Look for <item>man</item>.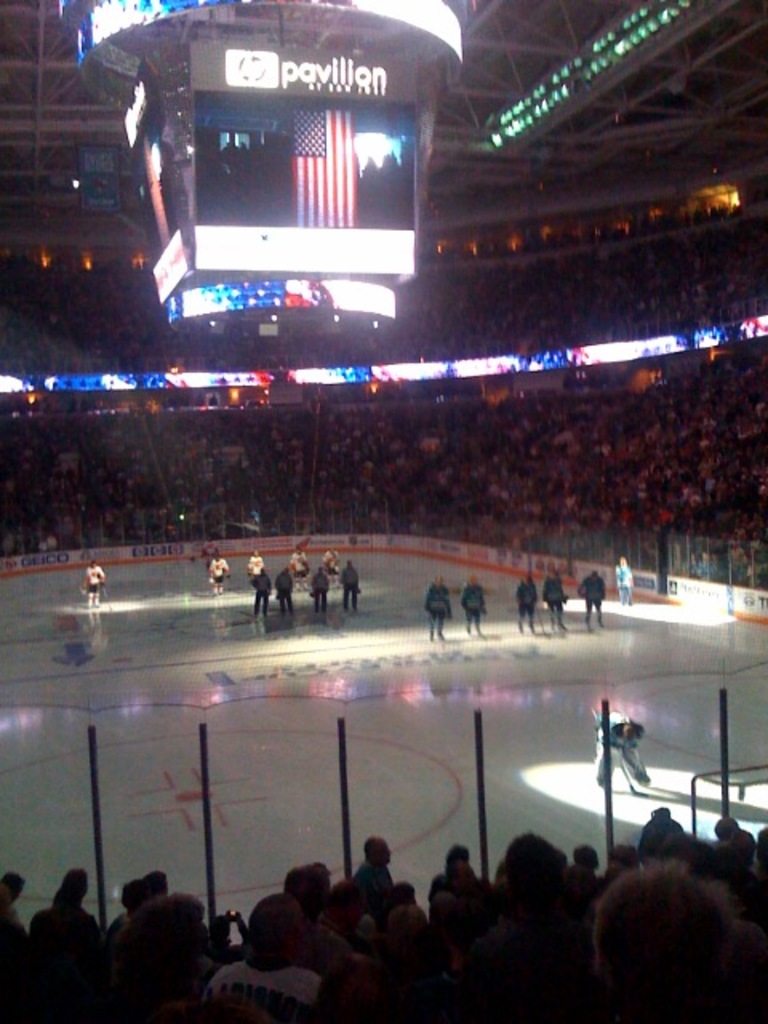
Found: x1=211 y1=555 x2=229 y2=590.
